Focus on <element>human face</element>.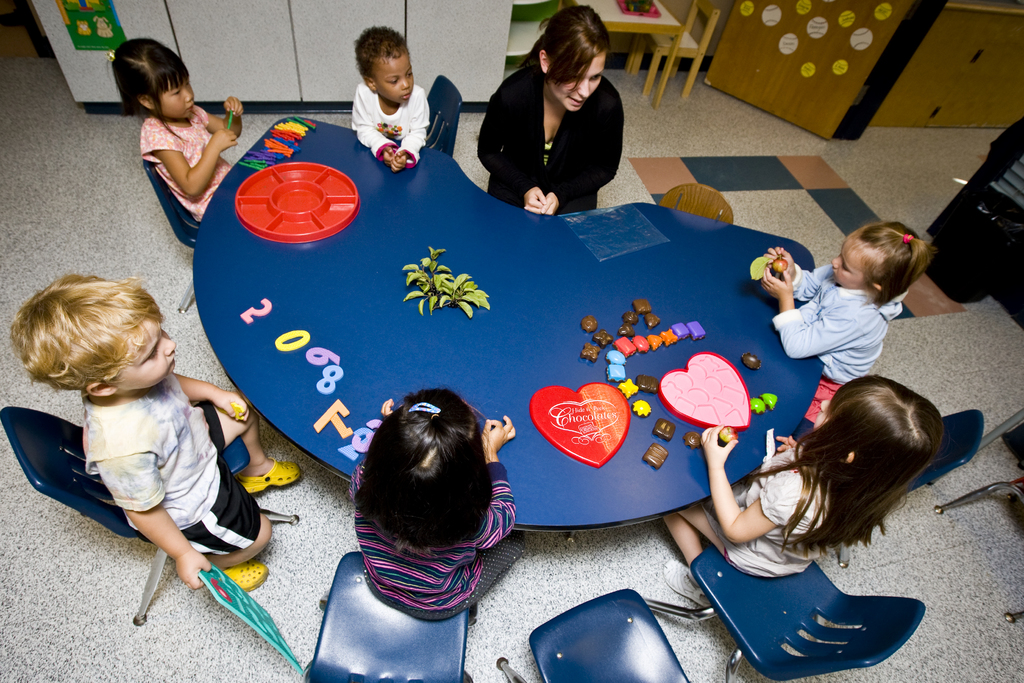
Focused at detection(548, 49, 607, 111).
